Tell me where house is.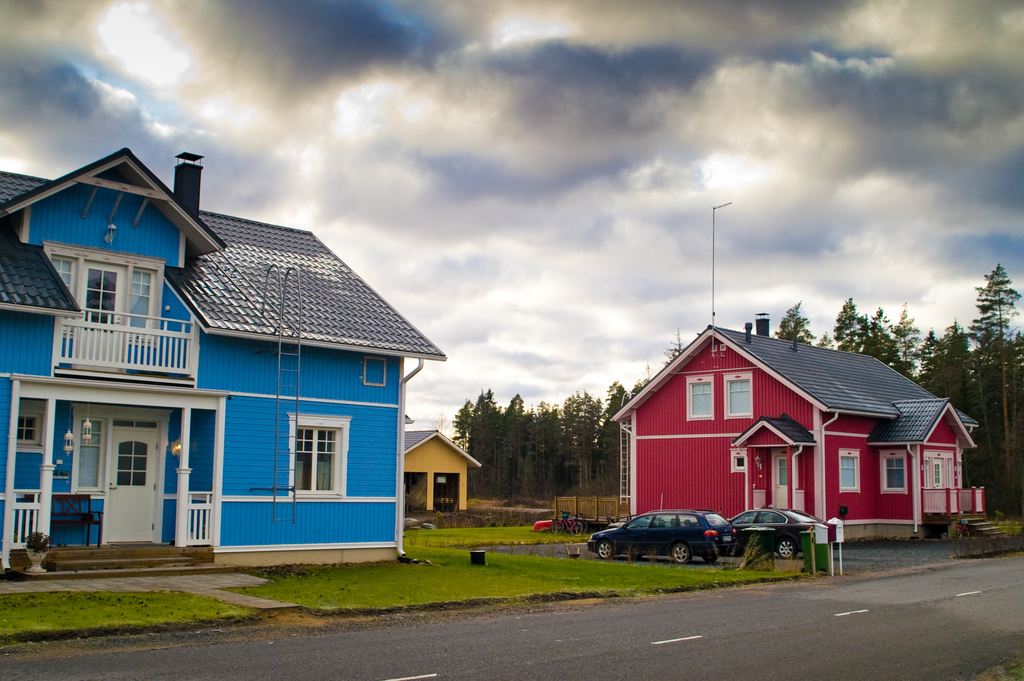
house is at 0, 149, 441, 566.
